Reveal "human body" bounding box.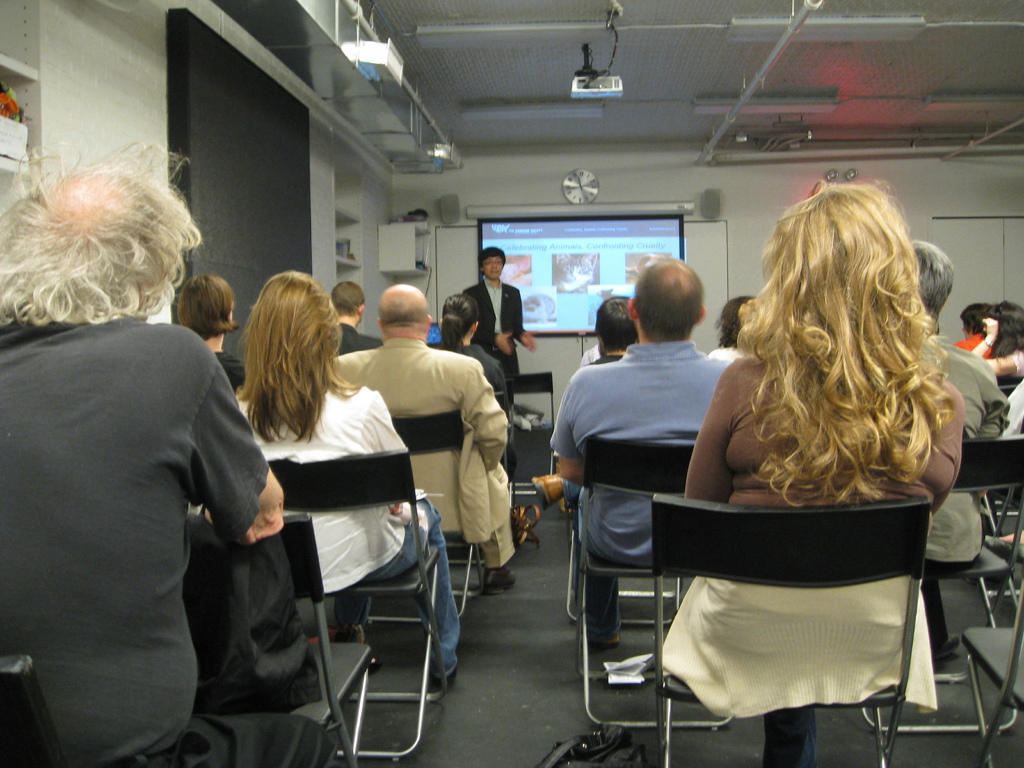
Revealed: box=[243, 384, 459, 695].
